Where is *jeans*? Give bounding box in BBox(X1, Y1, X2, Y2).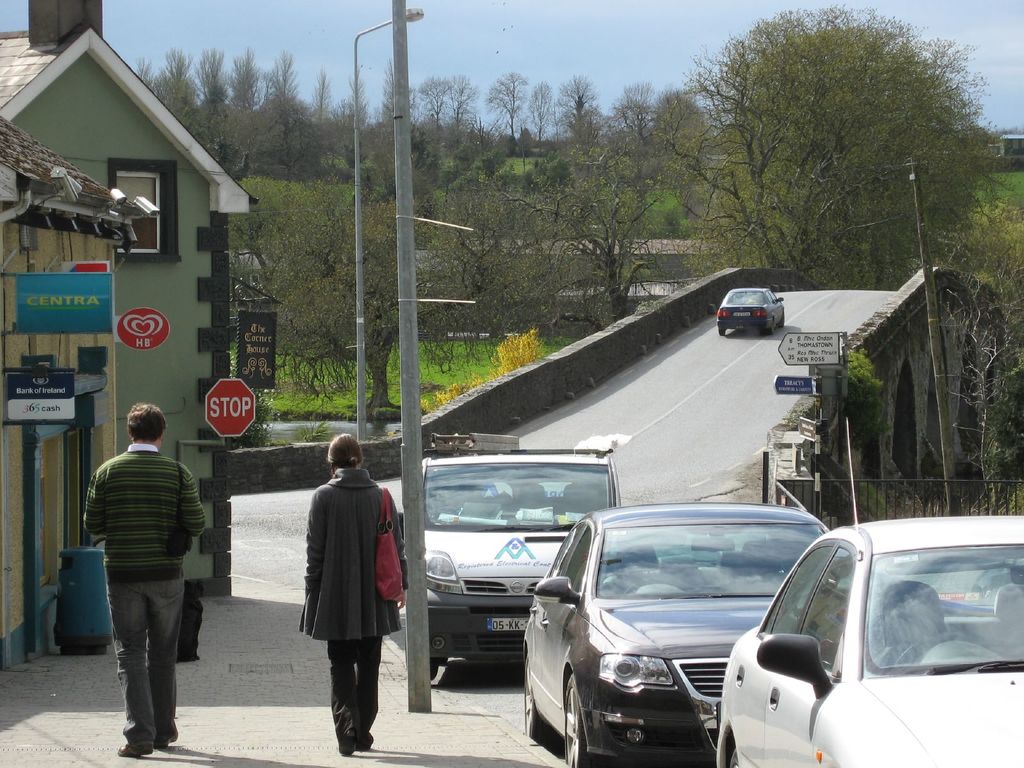
BBox(104, 556, 194, 762).
